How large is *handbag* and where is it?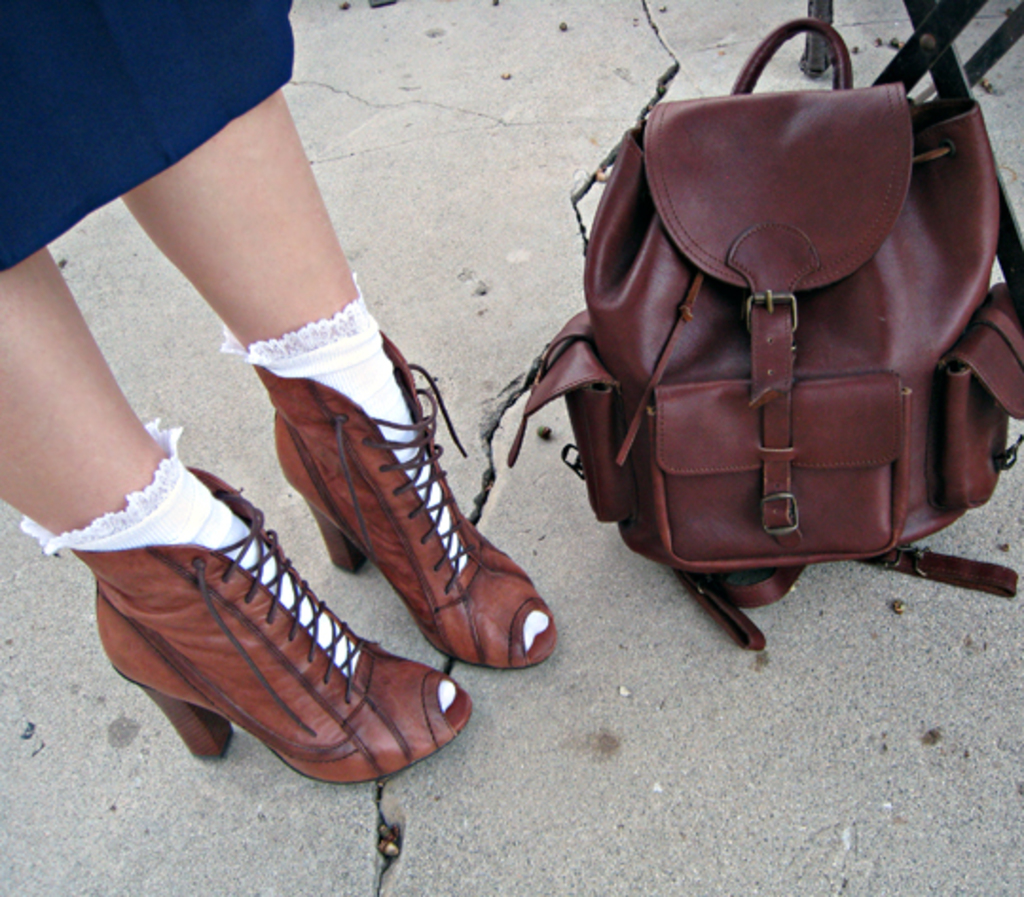
Bounding box: (503, 0, 1022, 641).
